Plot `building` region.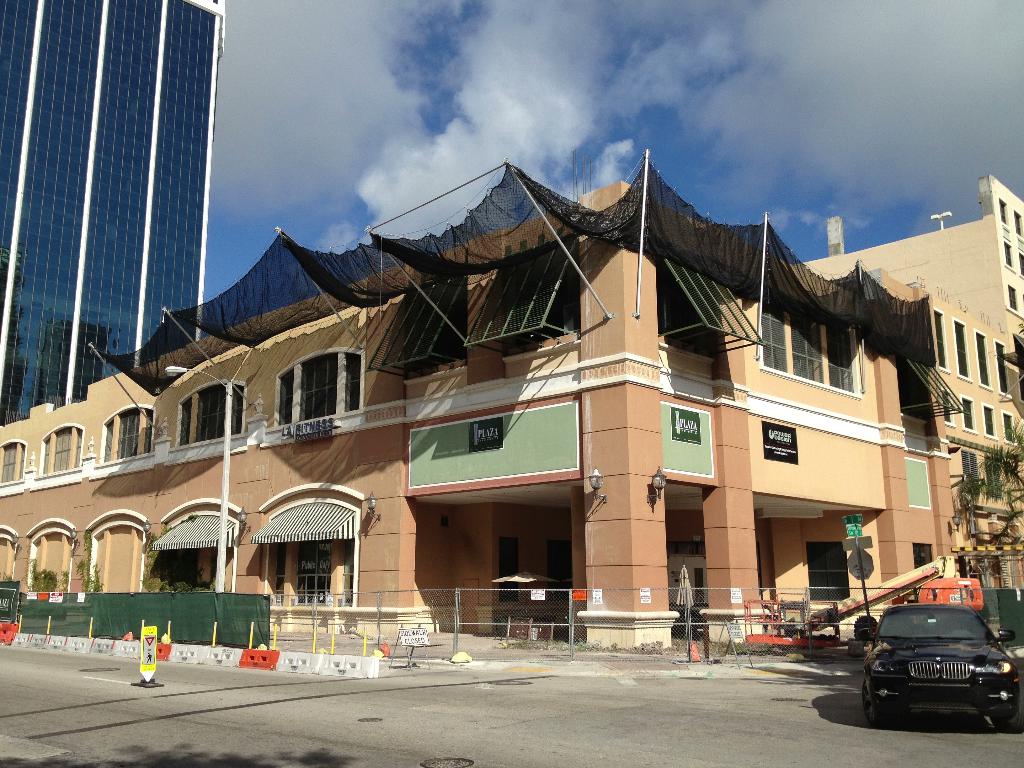
Plotted at locate(0, 0, 230, 426).
